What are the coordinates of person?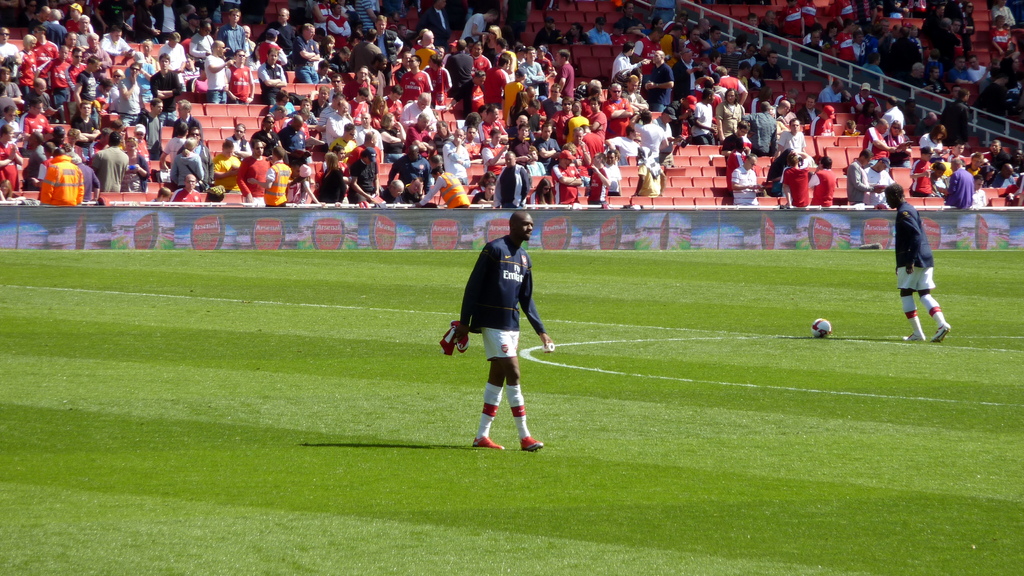
588/16/612/46.
